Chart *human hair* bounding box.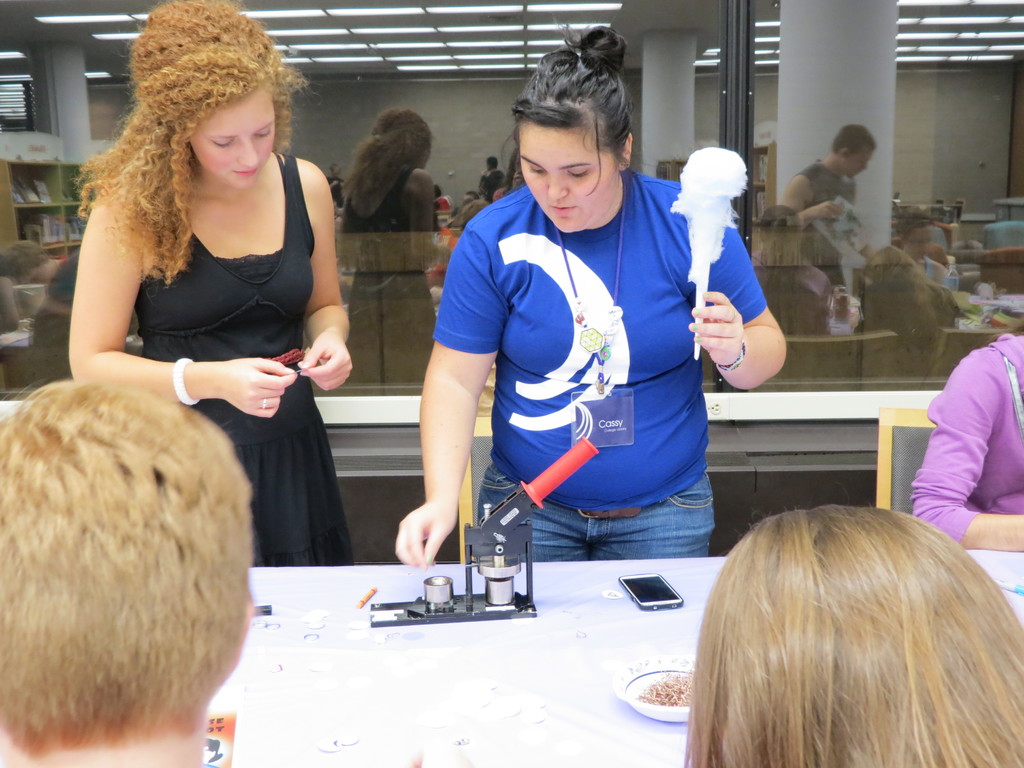
Charted: bbox=[74, 0, 314, 280].
